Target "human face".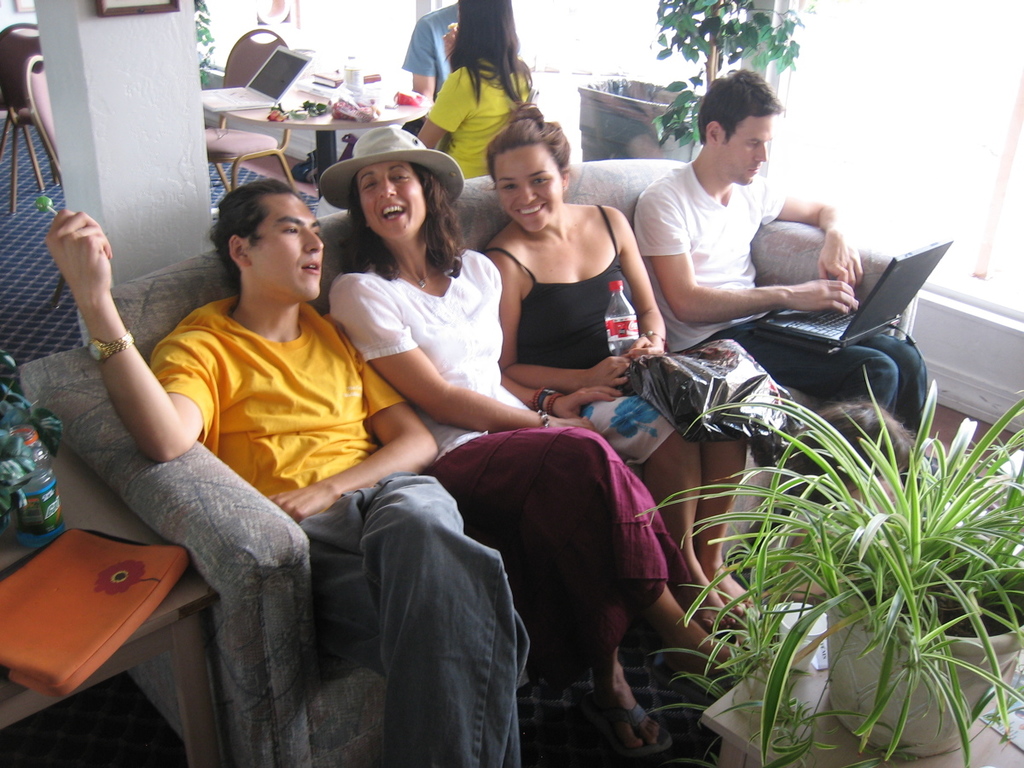
Target region: <bbox>355, 159, 428, 234</bbox>.
